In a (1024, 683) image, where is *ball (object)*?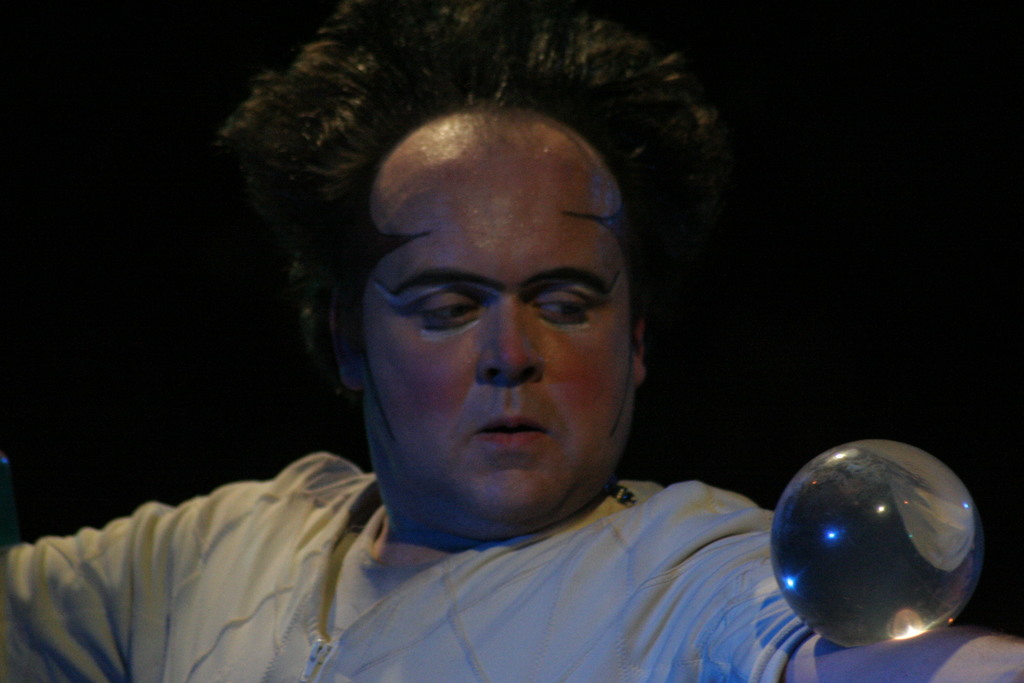
left=768, top=438, right=983, bottom=642.
